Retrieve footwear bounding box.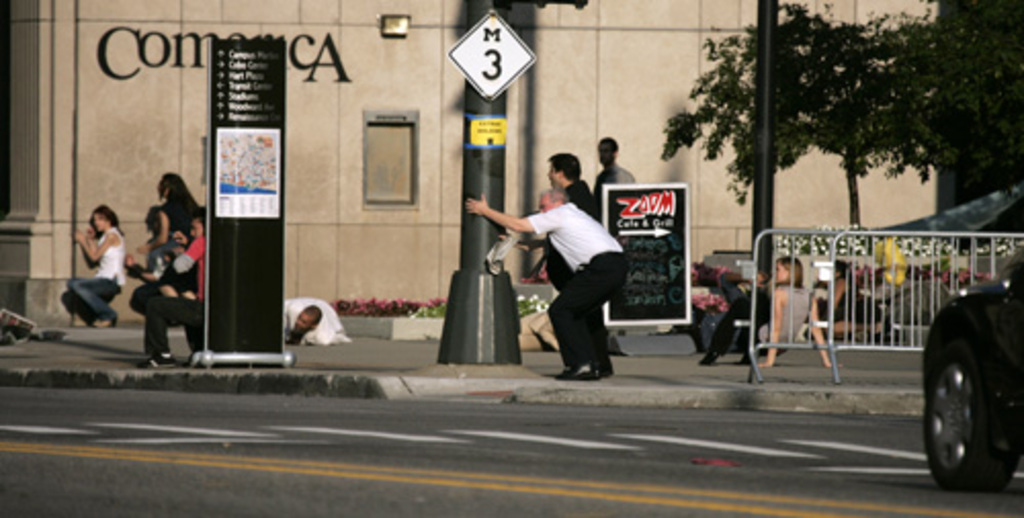
Bounding box: Rect(137, 352, 178, 373).
